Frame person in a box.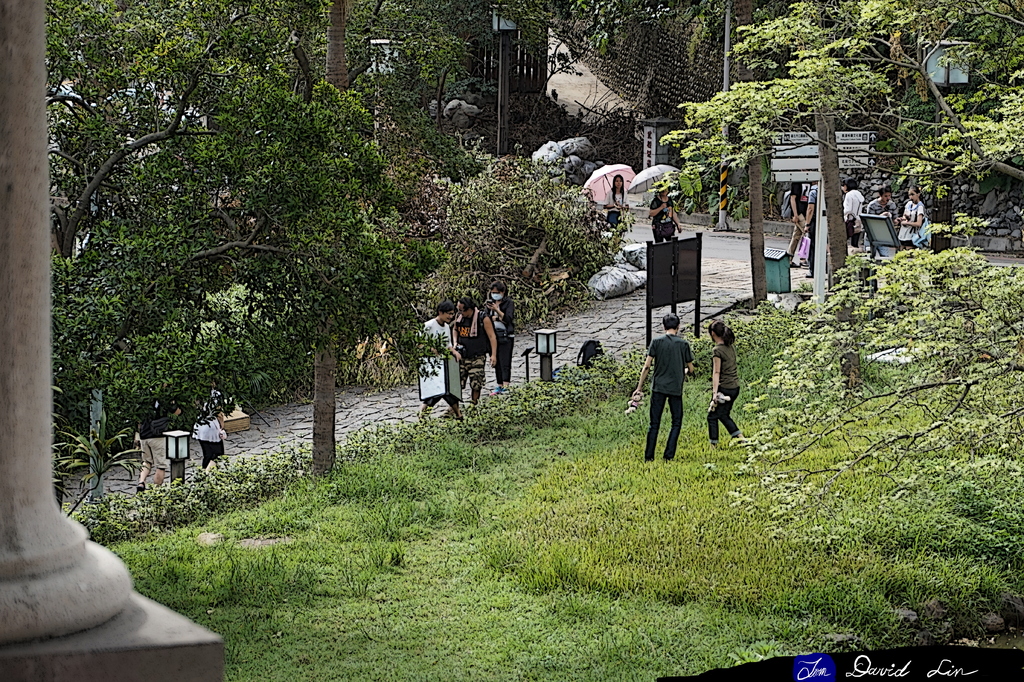
x1=865 y1=191 x2=899 y2=256.
